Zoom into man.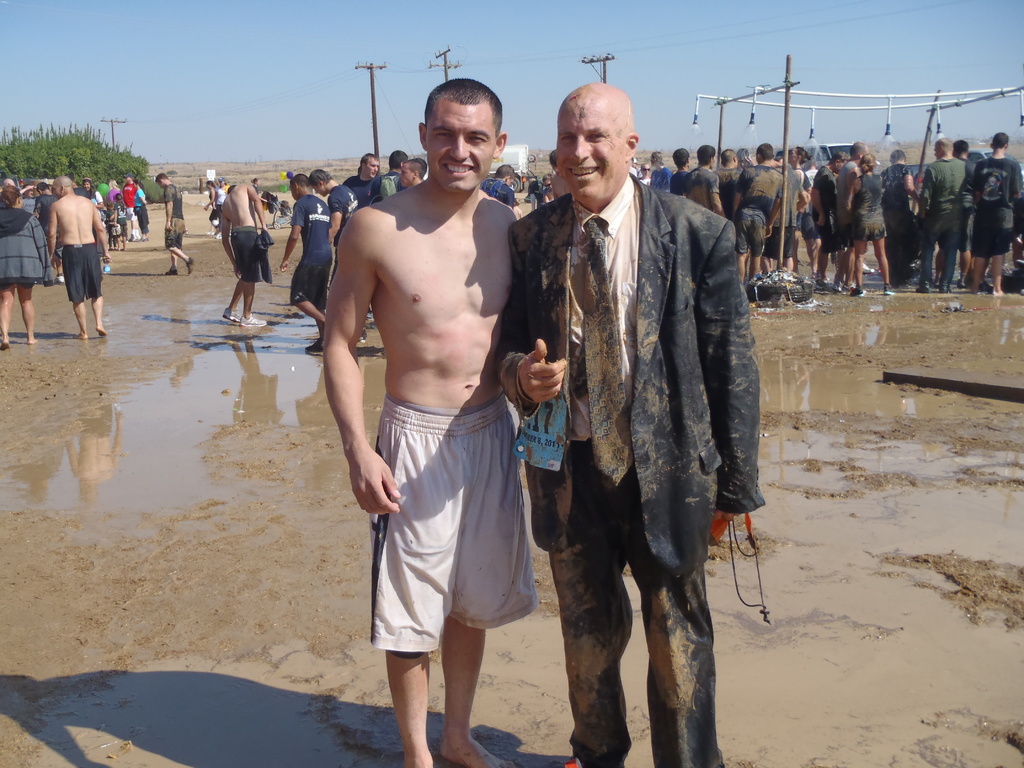
Zoom target: {"x1": 550, "y1": 150, "x2": 571, "y2": 198}.
